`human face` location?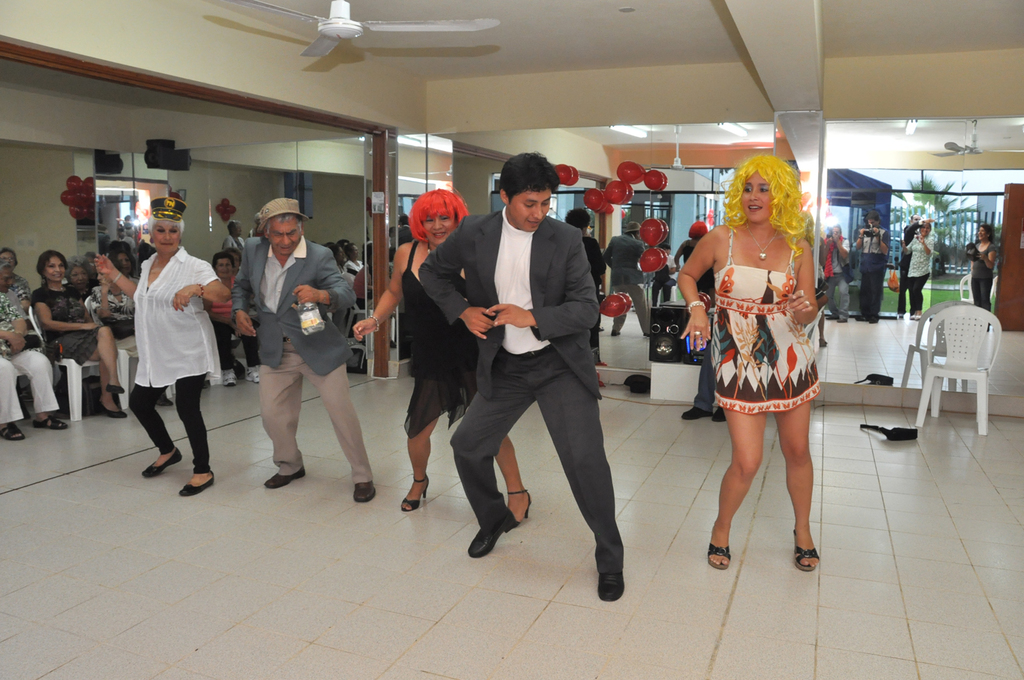
bbox=[743, 171, 773, 223]
